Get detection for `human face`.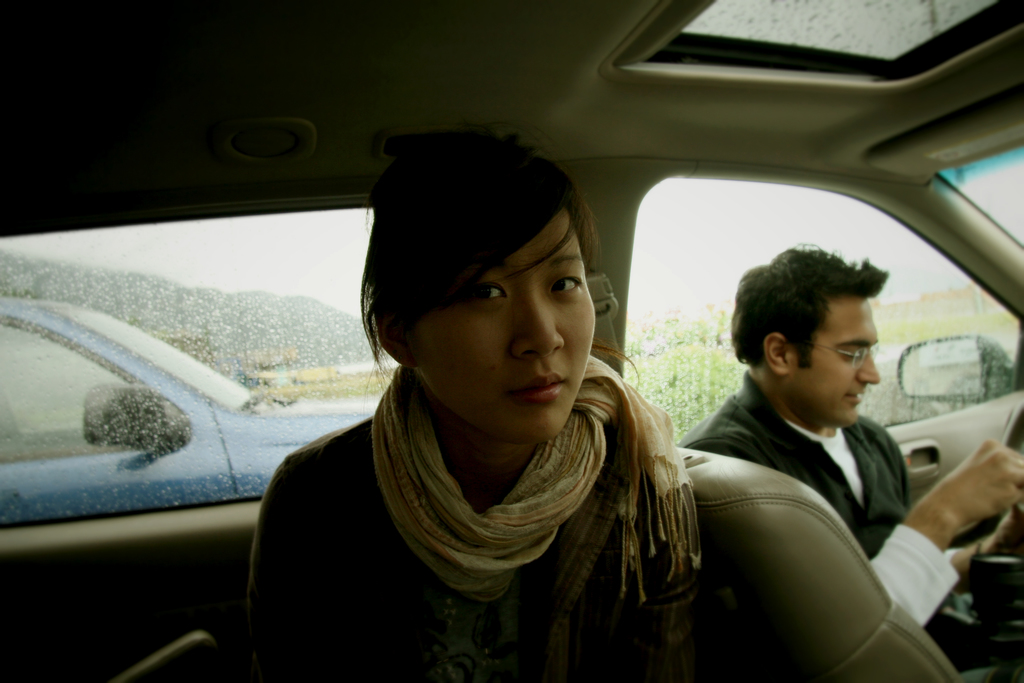
Detection: crop(793, 297, 873, 424).
